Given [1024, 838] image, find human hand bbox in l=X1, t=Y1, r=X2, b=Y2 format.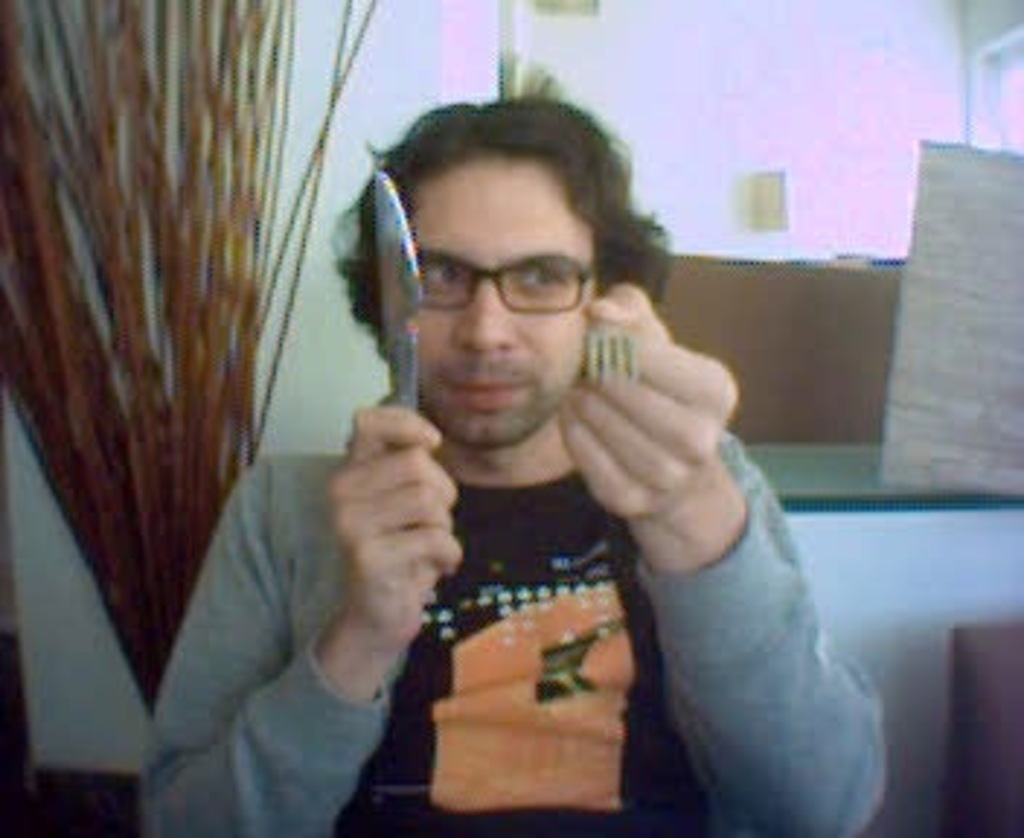
l=320, t=404, r=468, b=643.
